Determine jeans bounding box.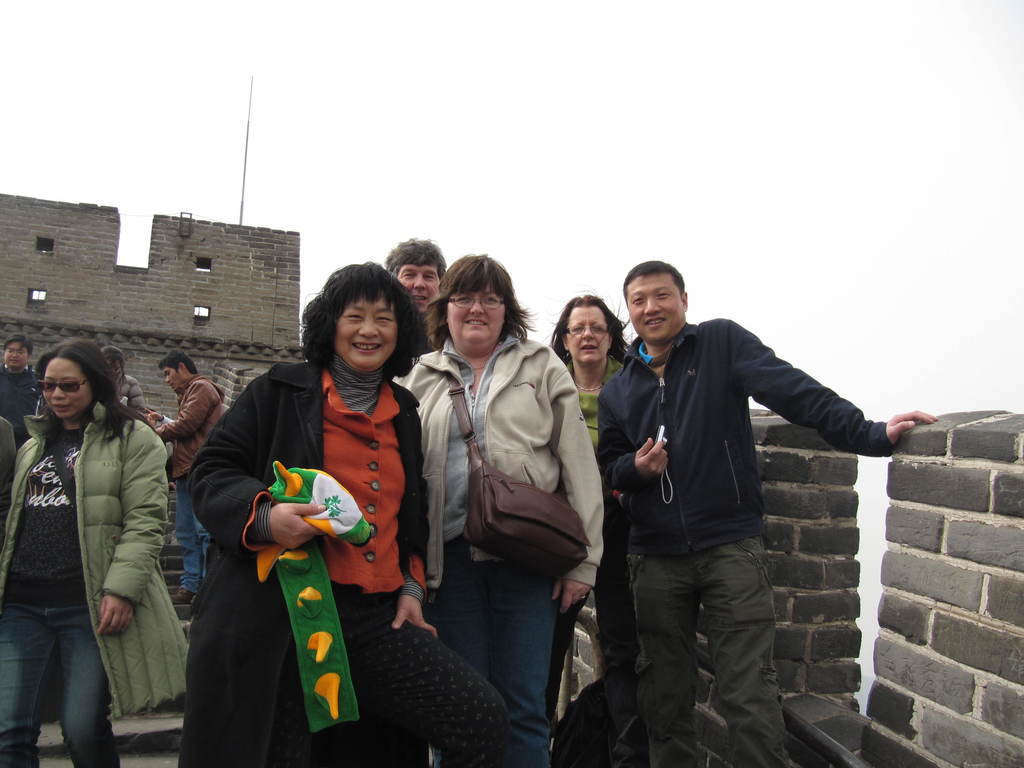
Determined: <box>435,538,556,767</box>.
